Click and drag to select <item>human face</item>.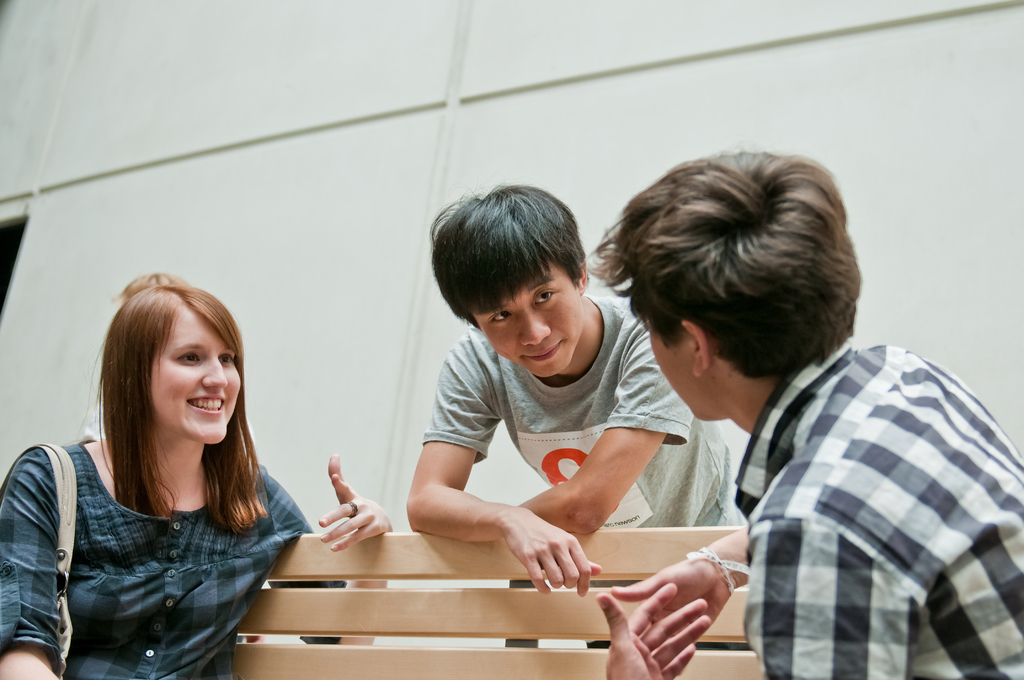
Selection: 467,255,593,382.
